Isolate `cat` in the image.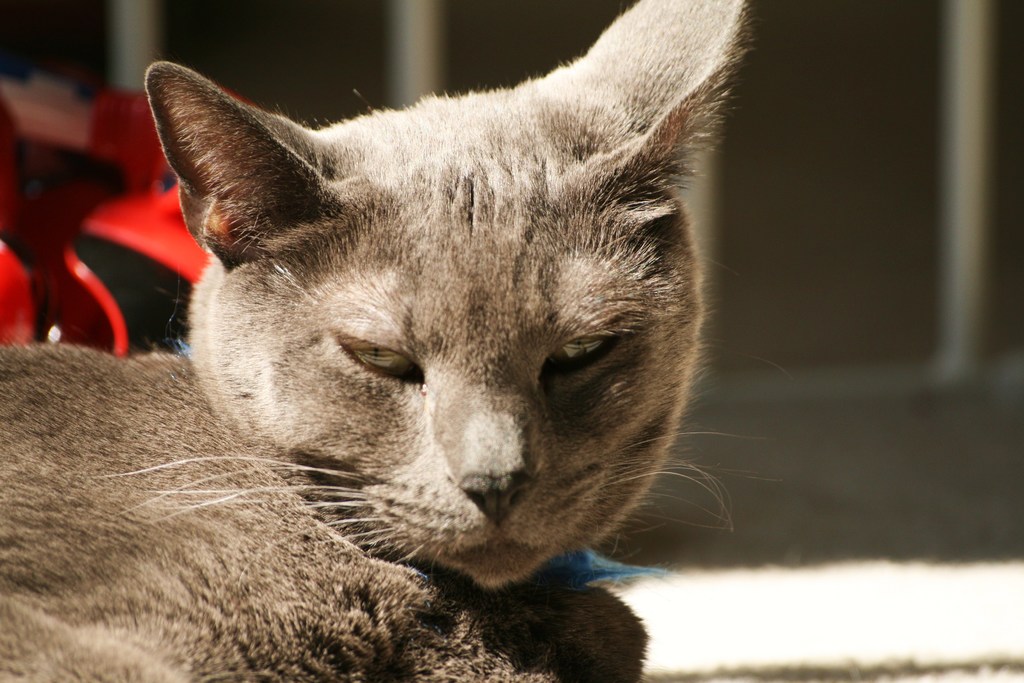
Isolated region: (0, 0, 762, 682).
